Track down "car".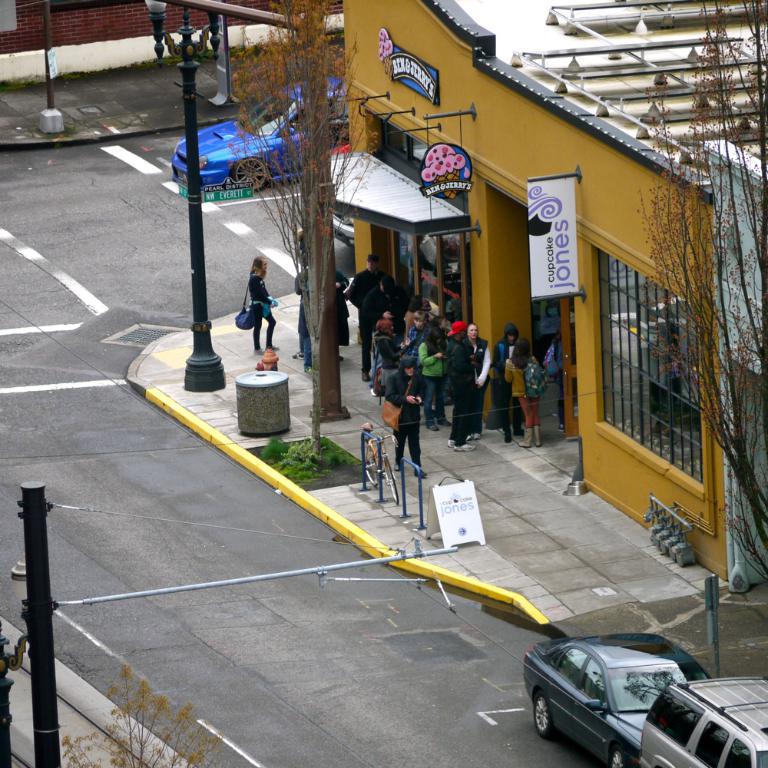
Tracked to (x1=635, y1=680, x2=767, y2=767).
